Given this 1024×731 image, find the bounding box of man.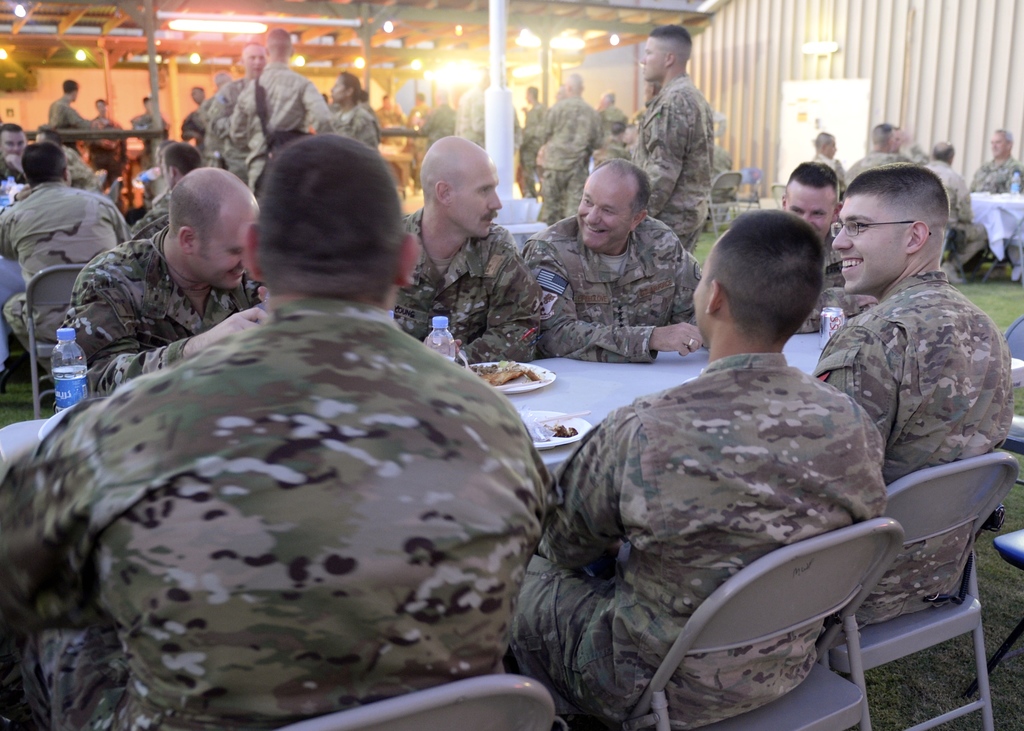
select_region(209, 41, 268, 186).
